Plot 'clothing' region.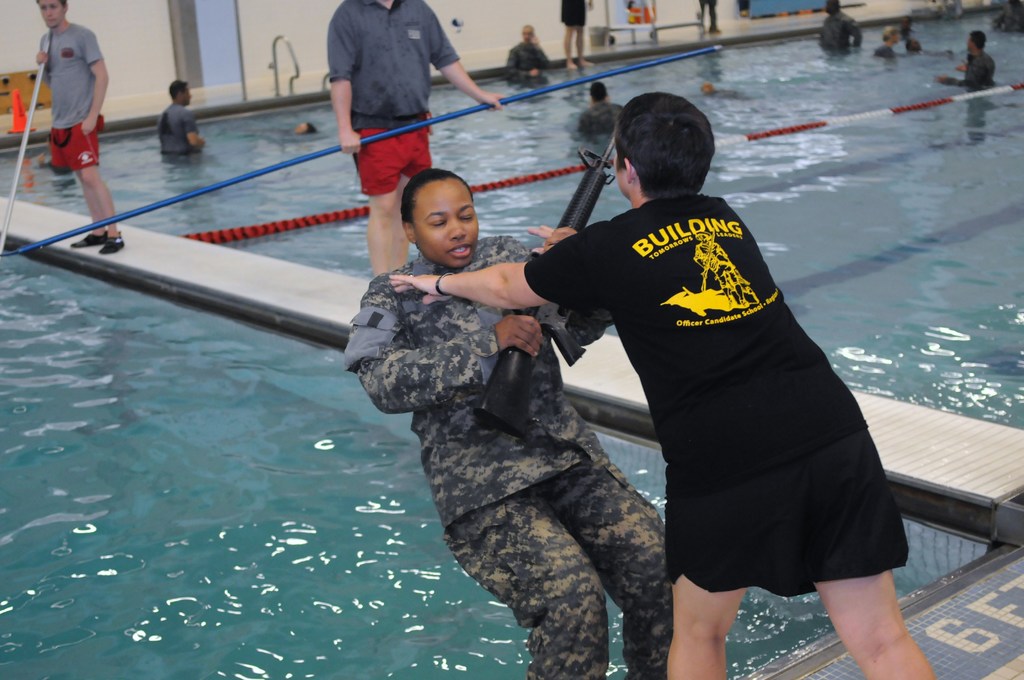
Plotted at rect(531, 161, 925, 609).
